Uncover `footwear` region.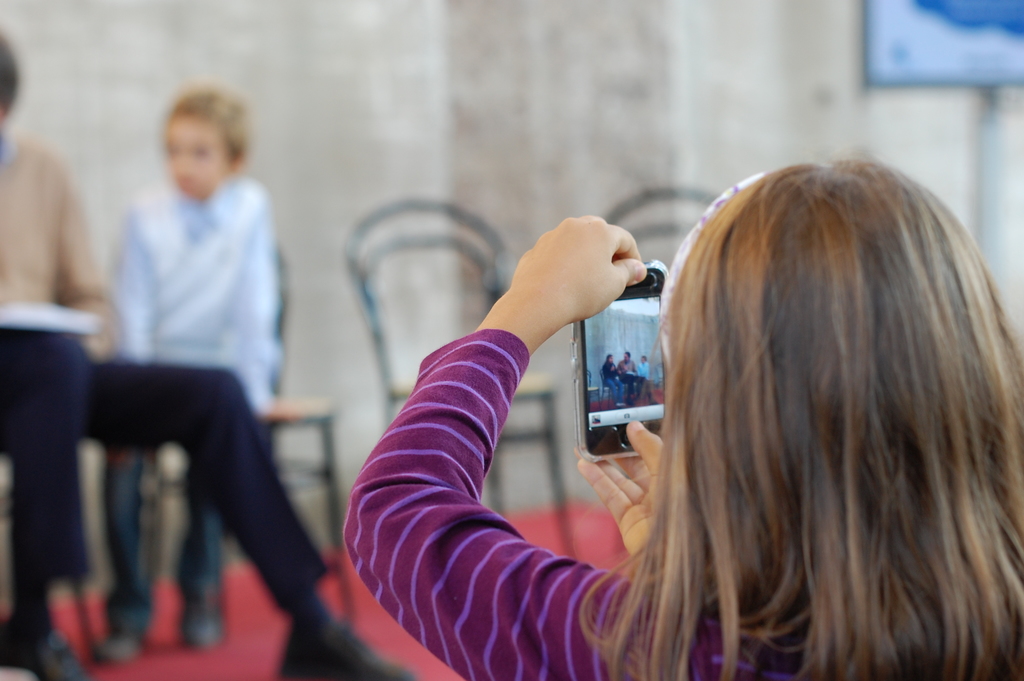
Uncovered: <bbox>184, 585, 219, 645</bbox>.
